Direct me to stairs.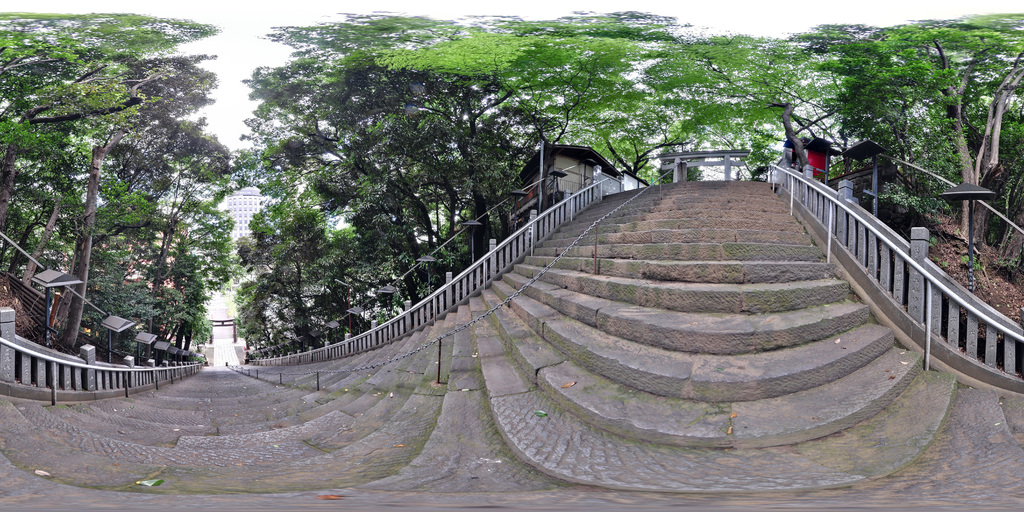
Direction: x1=1 y1=177 x2=1023 y2=511.
